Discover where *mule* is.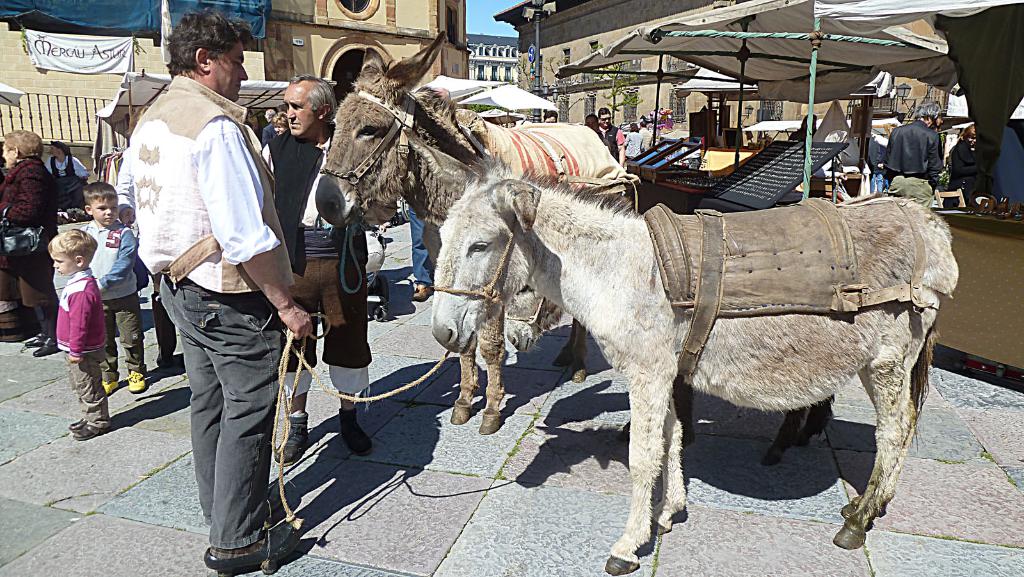
Discovered at 425 138 931 557.
